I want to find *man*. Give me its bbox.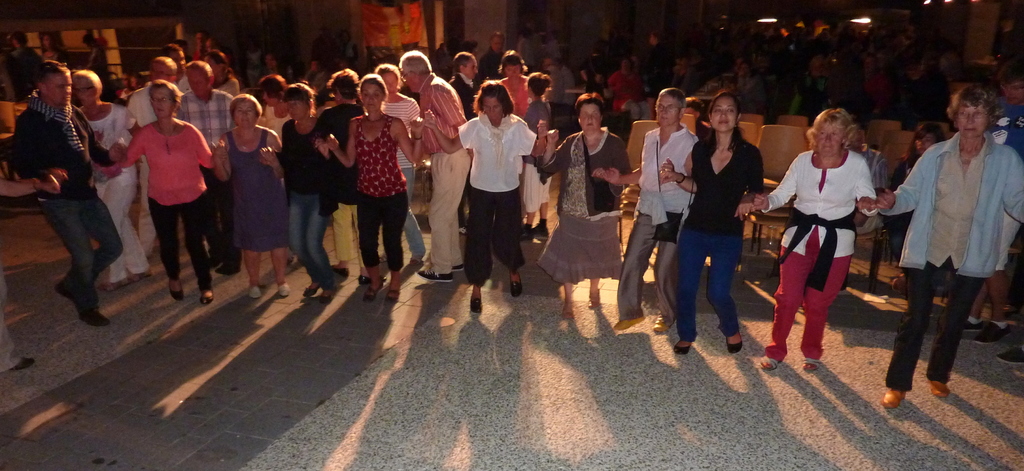
bbox=[129, 54, 189, 259].
